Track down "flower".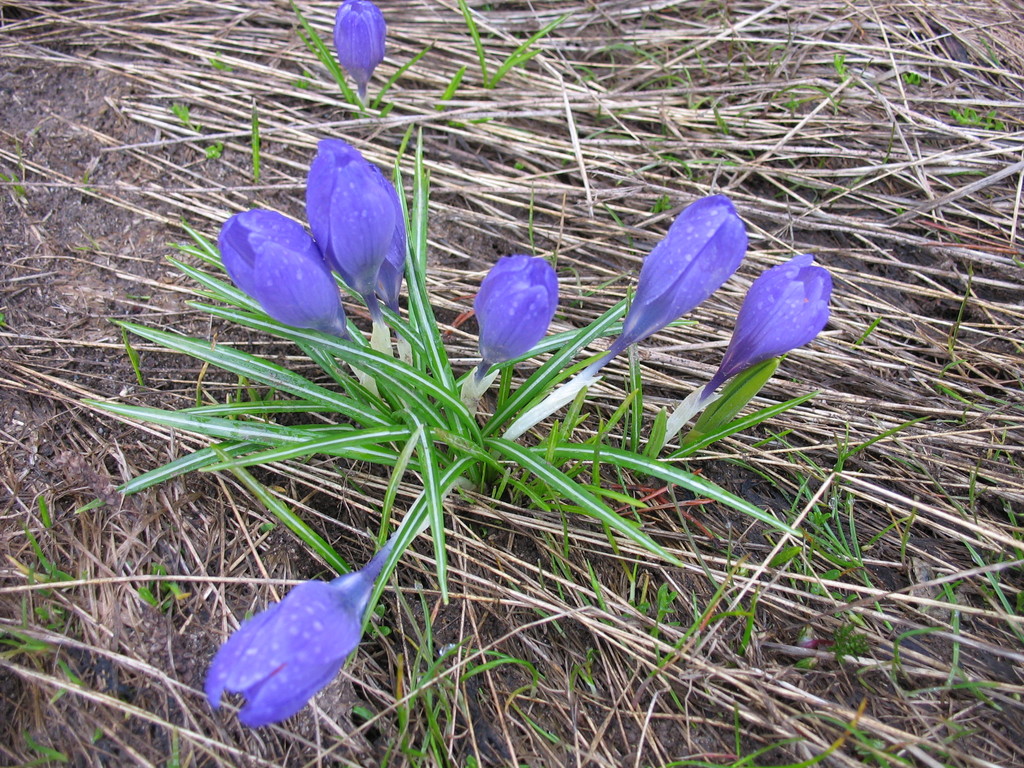
Tracked to [202, 549, 399, 732].
